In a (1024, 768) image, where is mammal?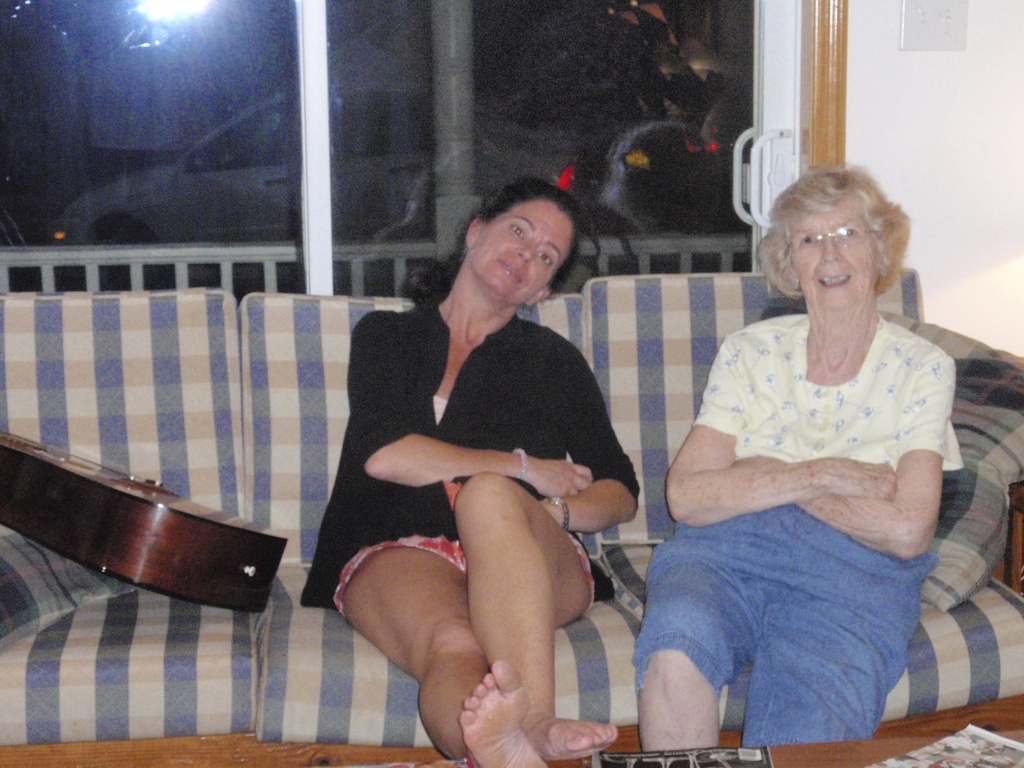
297 173 642 767.
